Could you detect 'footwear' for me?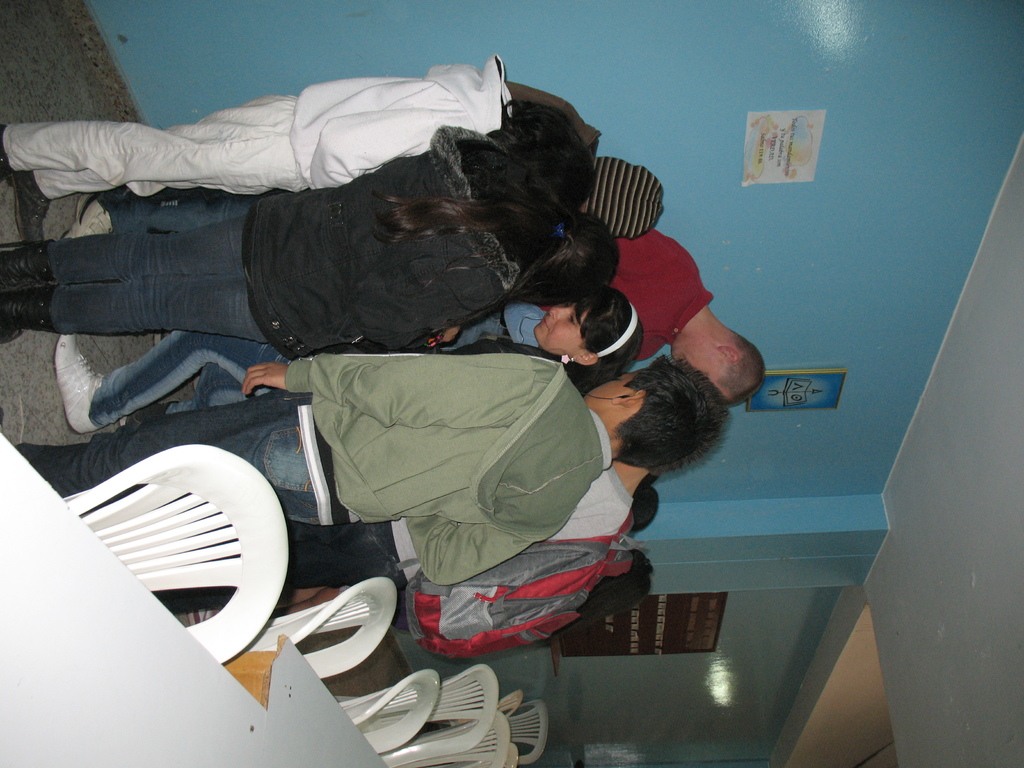
Detection result: 194:377:201:390.
